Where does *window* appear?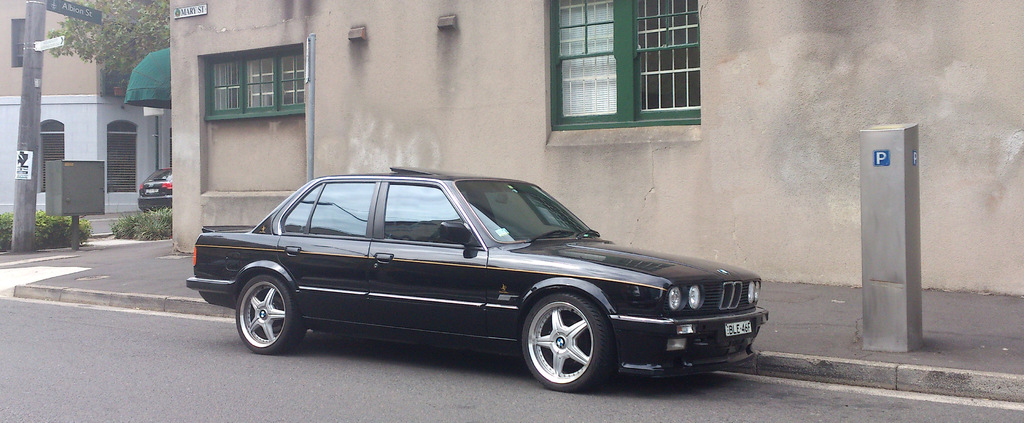
Appears at {"left": 10, "top": 18, "right": 25, "bottom": 70}.
